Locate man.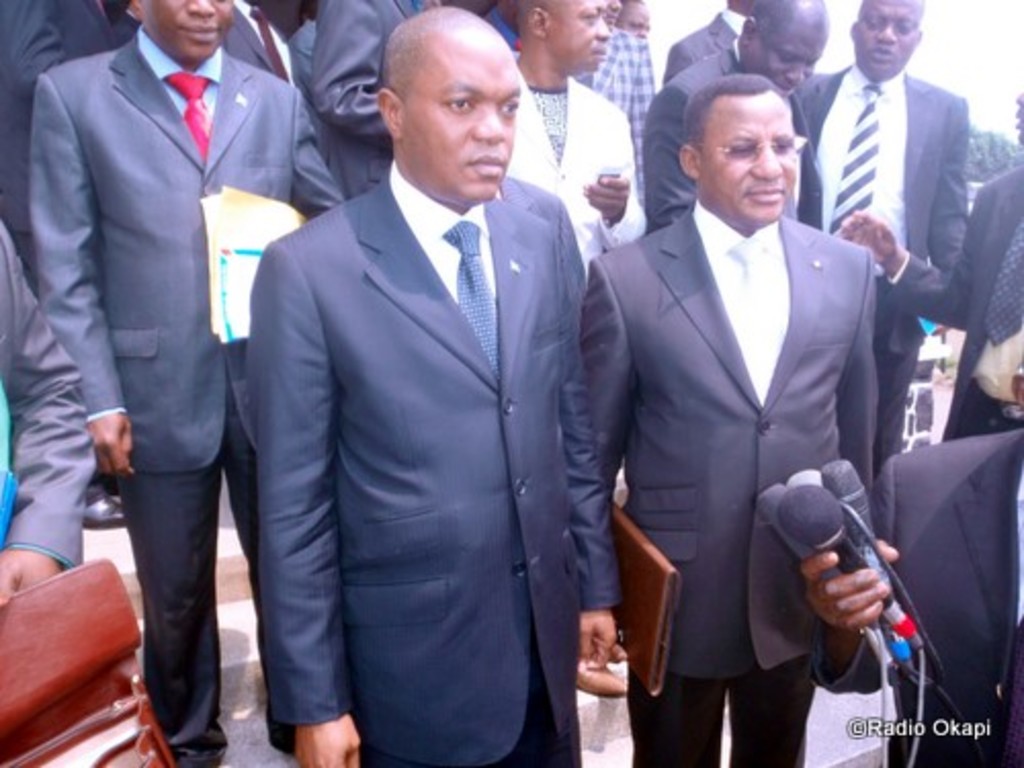
Bounding box: detection(662, 0, 764, 78).
